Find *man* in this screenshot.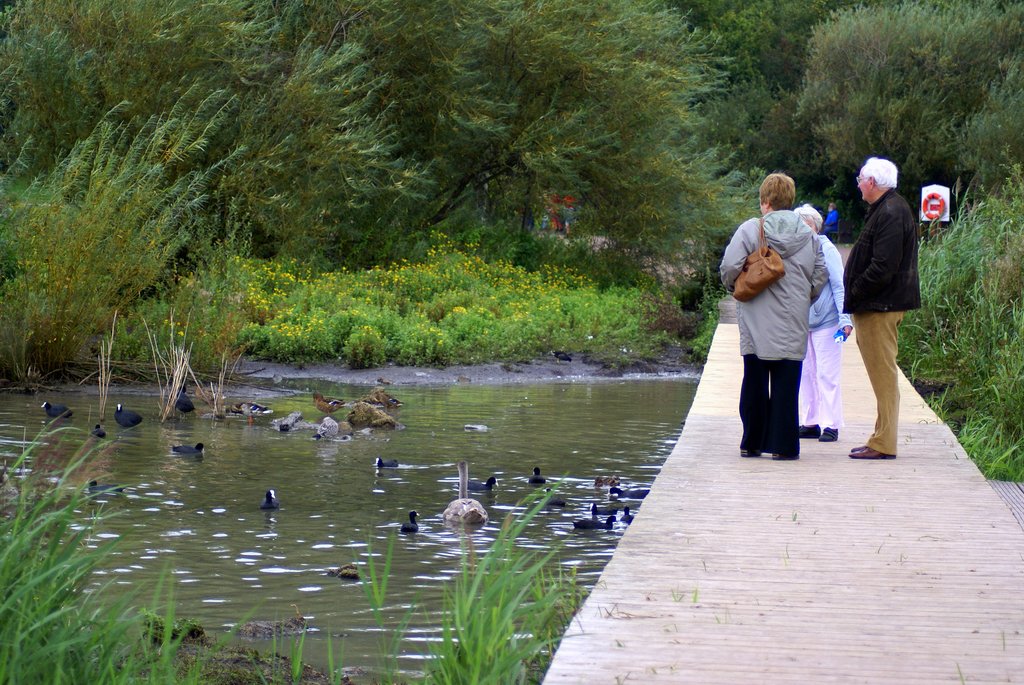
The bounding box for *man* is 841,154,925,460.
